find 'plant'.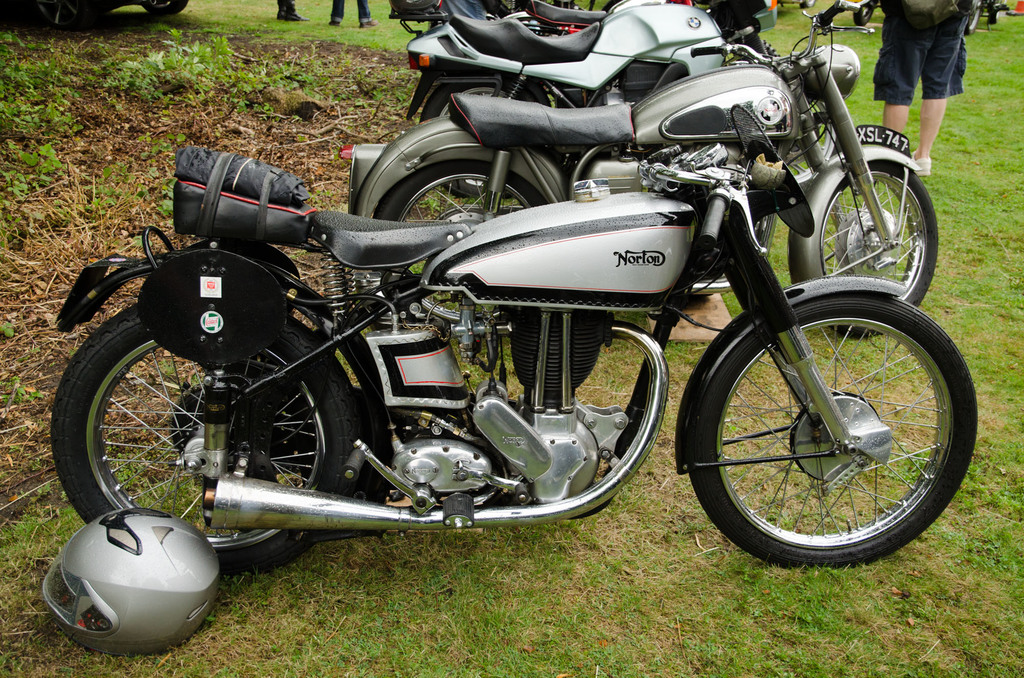
x1=106 y1=20 x2=248 y2=103.
